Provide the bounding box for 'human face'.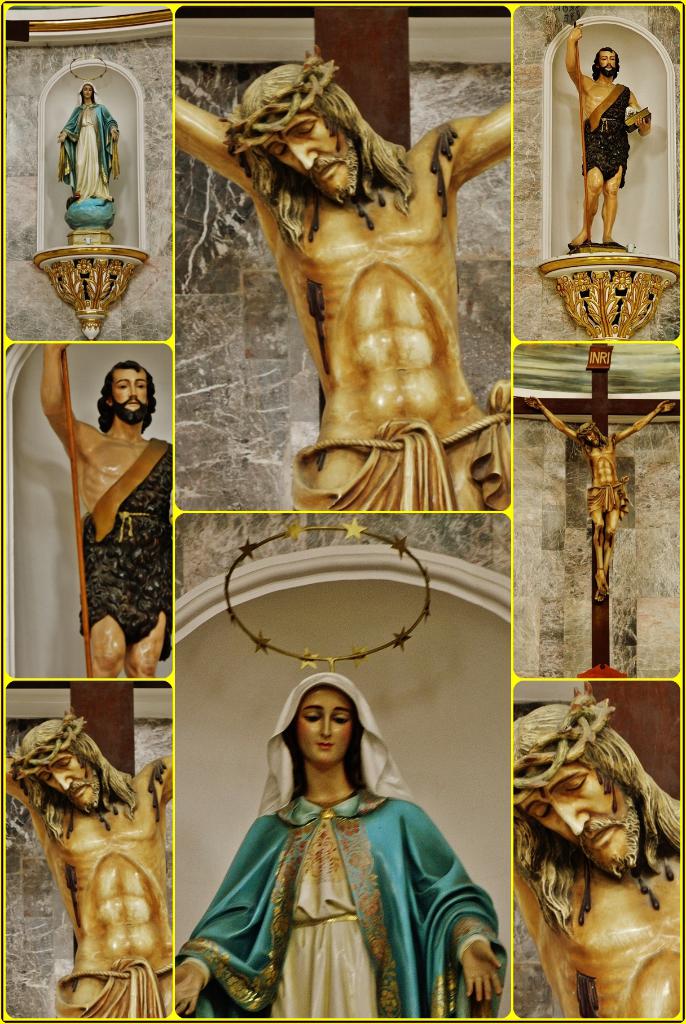
bbox=(33, 746, 103, 810).
